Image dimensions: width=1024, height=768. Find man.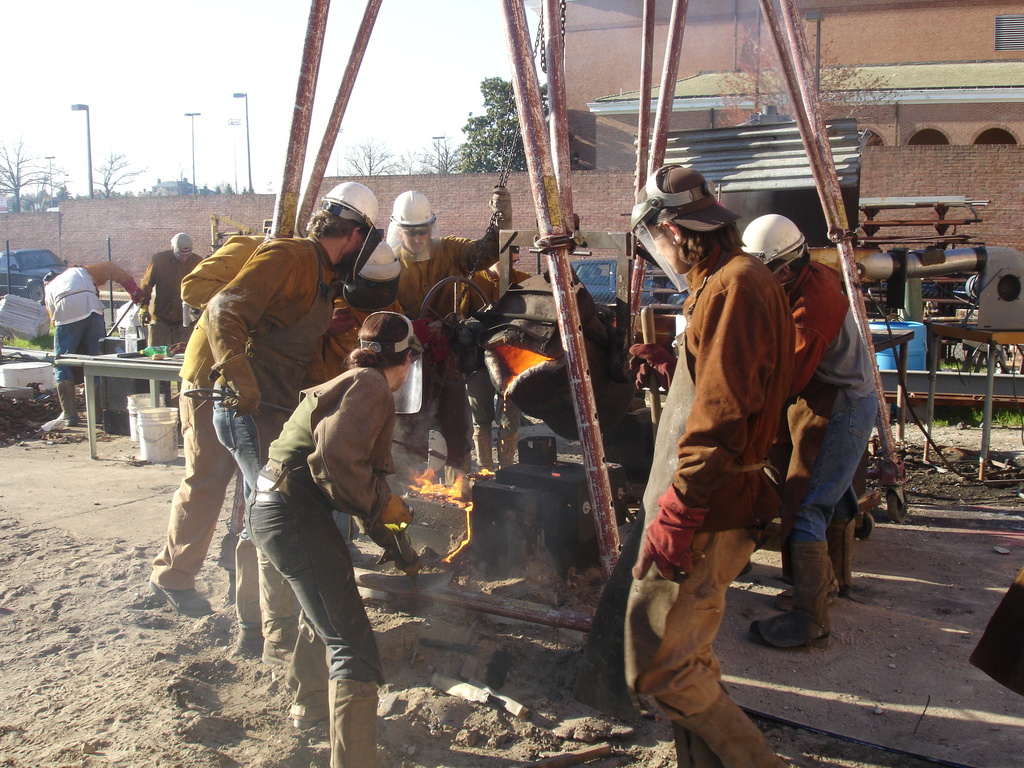
<region>44, 265, 150, 422</region>.
